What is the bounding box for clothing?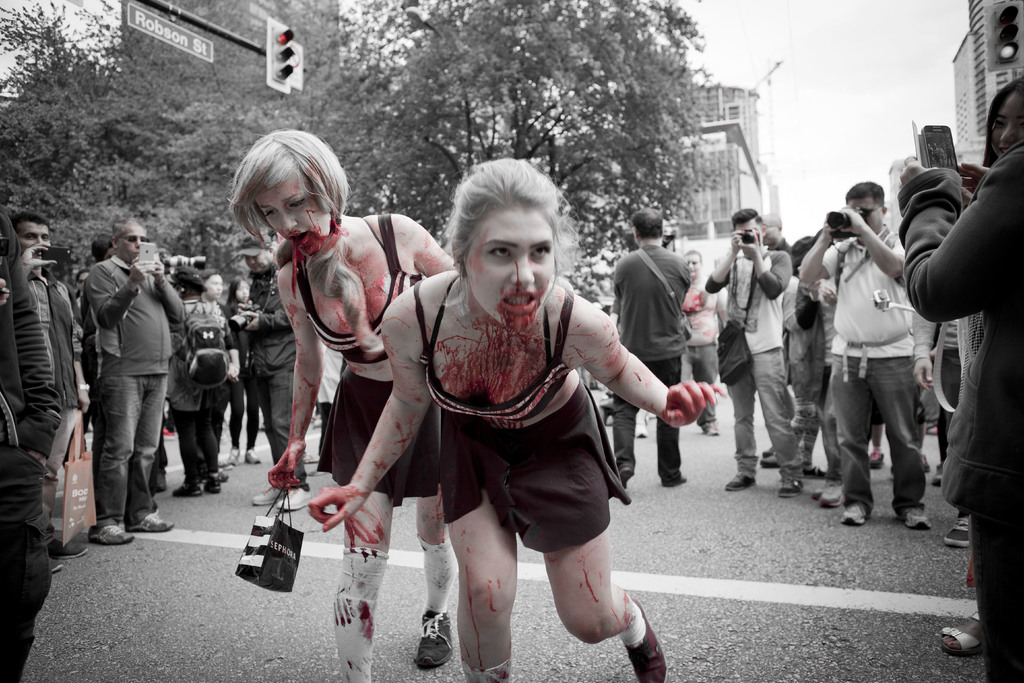
(730,348,803,472).
